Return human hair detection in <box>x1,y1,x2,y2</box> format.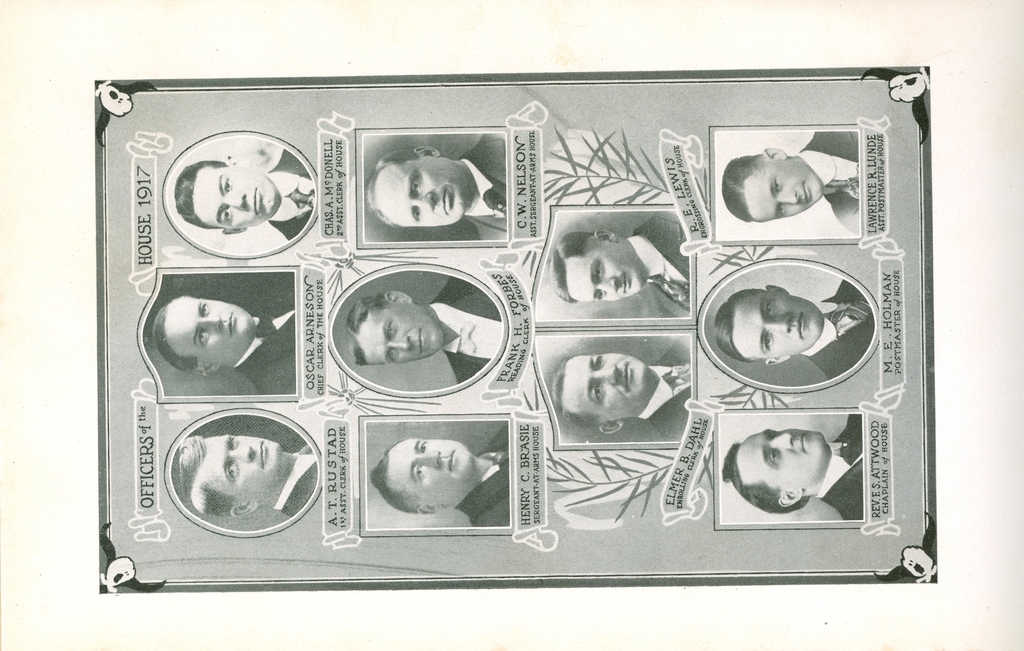
<box>365,149,417,229</box>.
